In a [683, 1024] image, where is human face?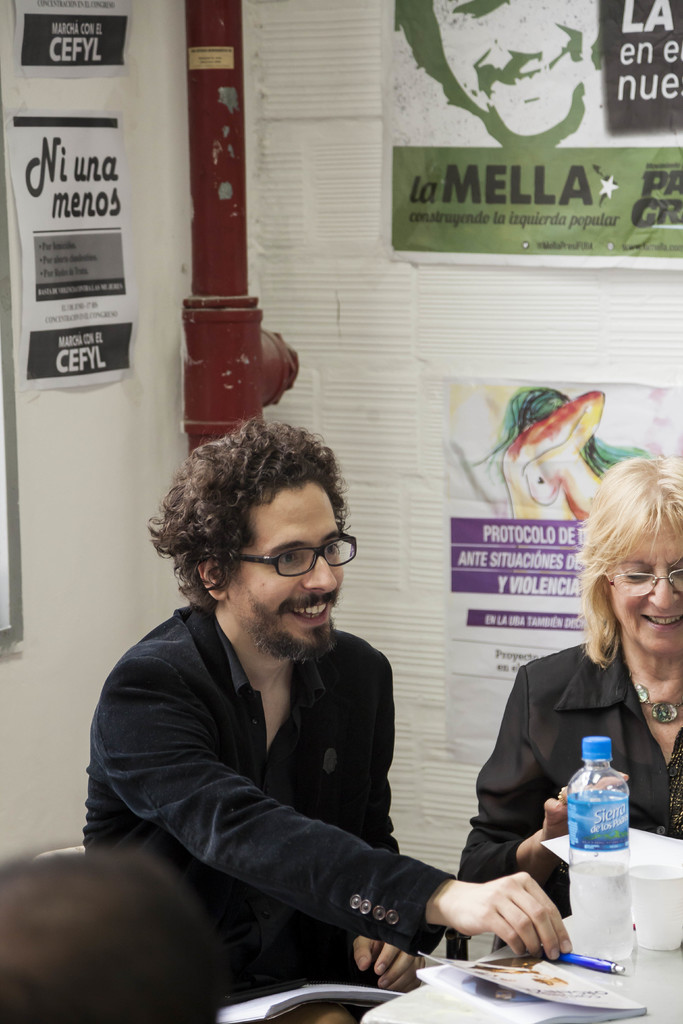
<region>604, 527, 682, 676</region>.
